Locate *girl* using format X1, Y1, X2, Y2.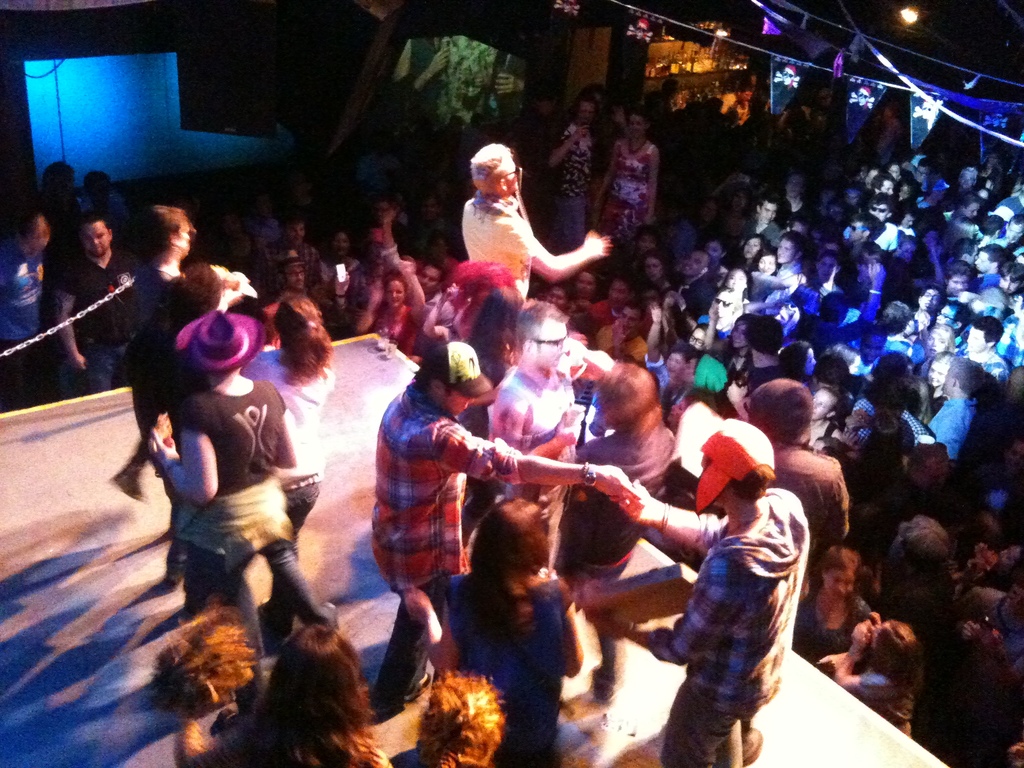
929, 349, 954, 413.
